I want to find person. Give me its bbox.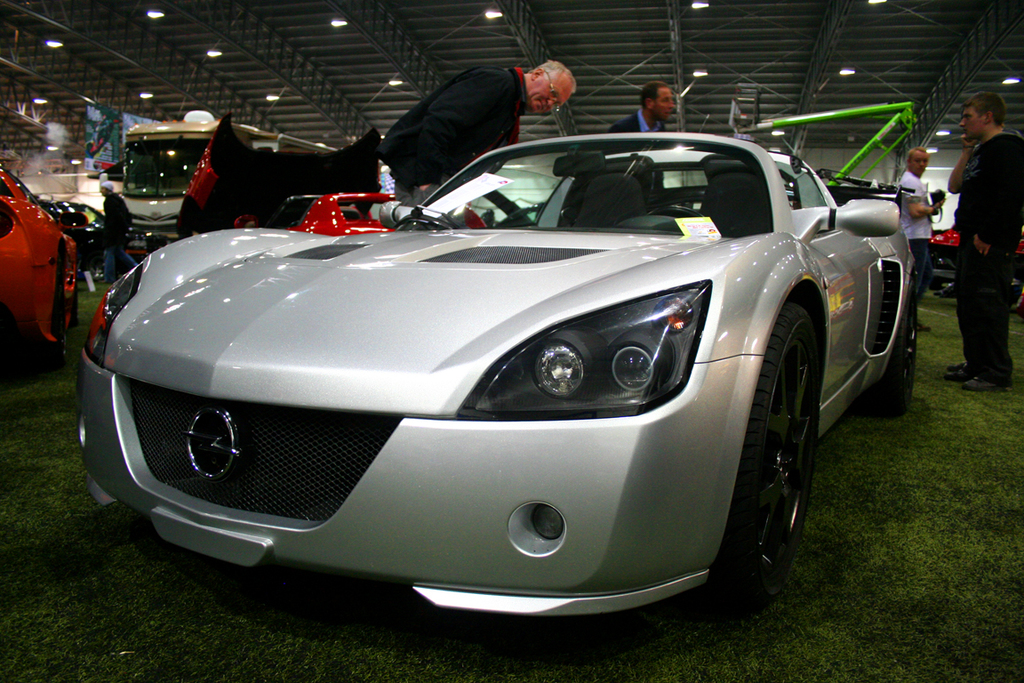
left=952, top=83, right=1016, bottom=403.
